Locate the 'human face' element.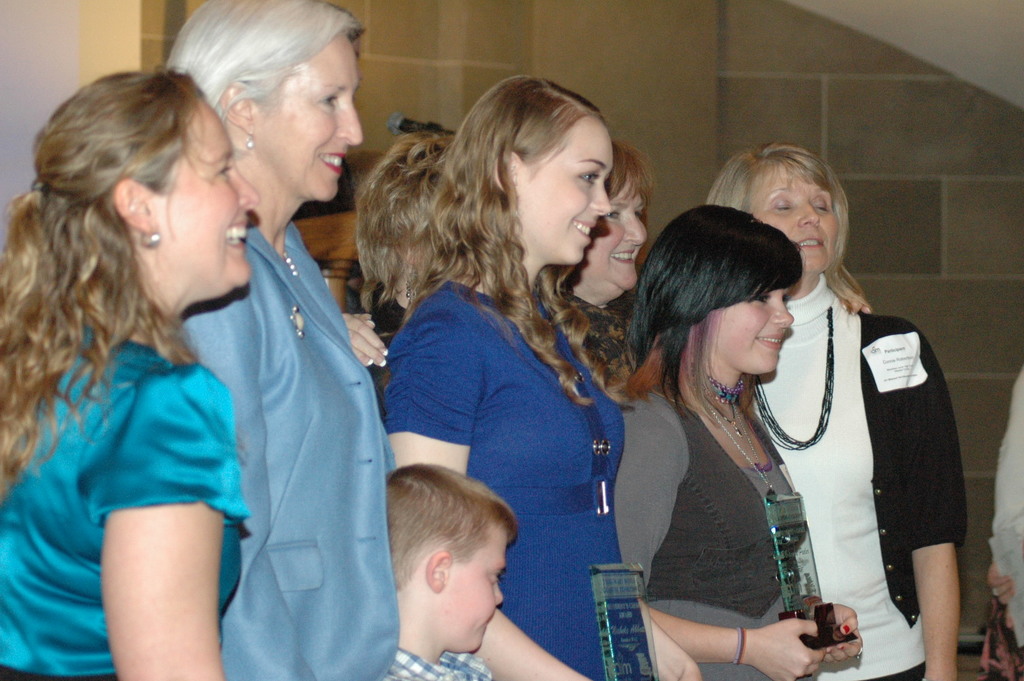
Element bbox: (253,39,362,209).
